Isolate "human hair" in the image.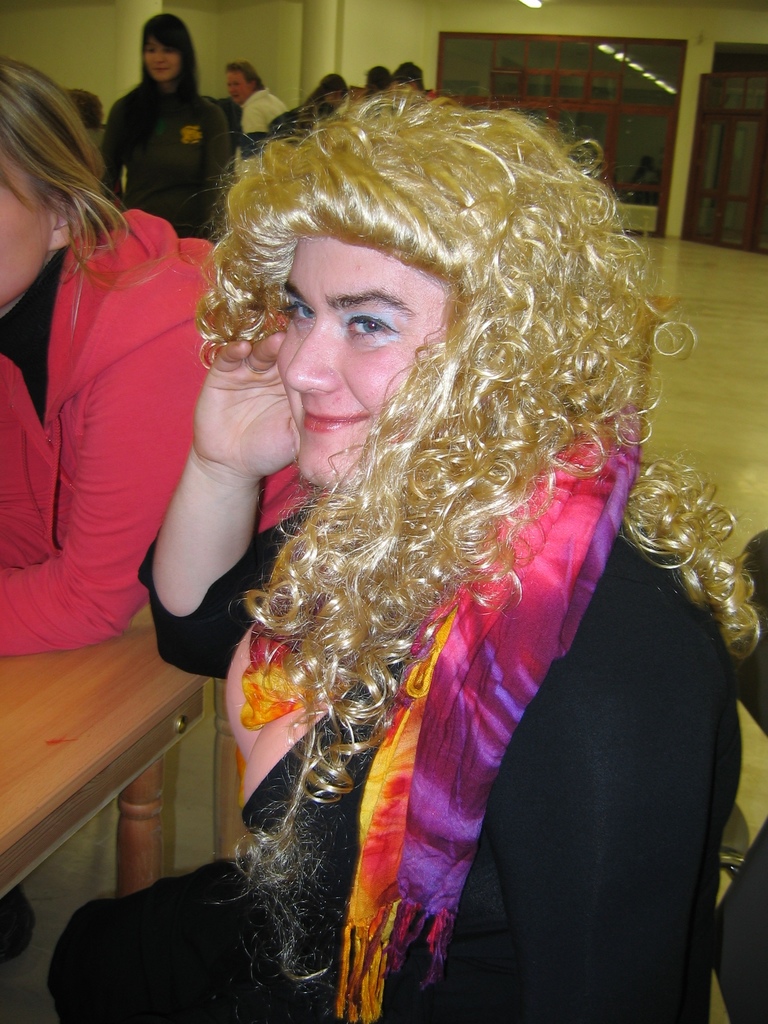
Isolated region: detection(223, 58, 267, 90).
